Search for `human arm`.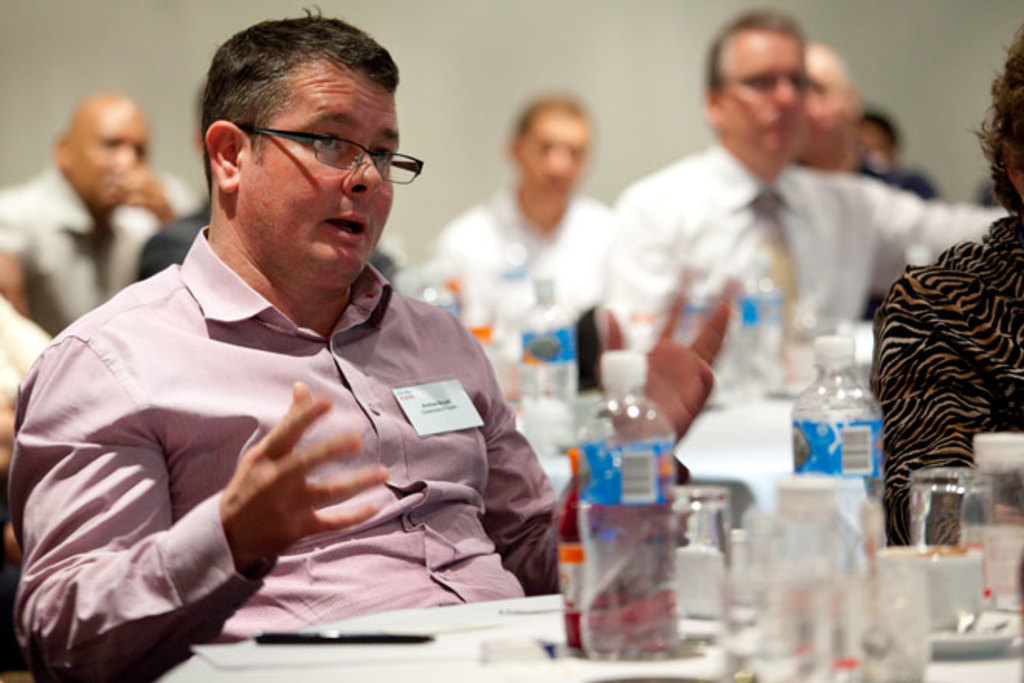
Found at left=860, top=163, right=999, bottom=283.
